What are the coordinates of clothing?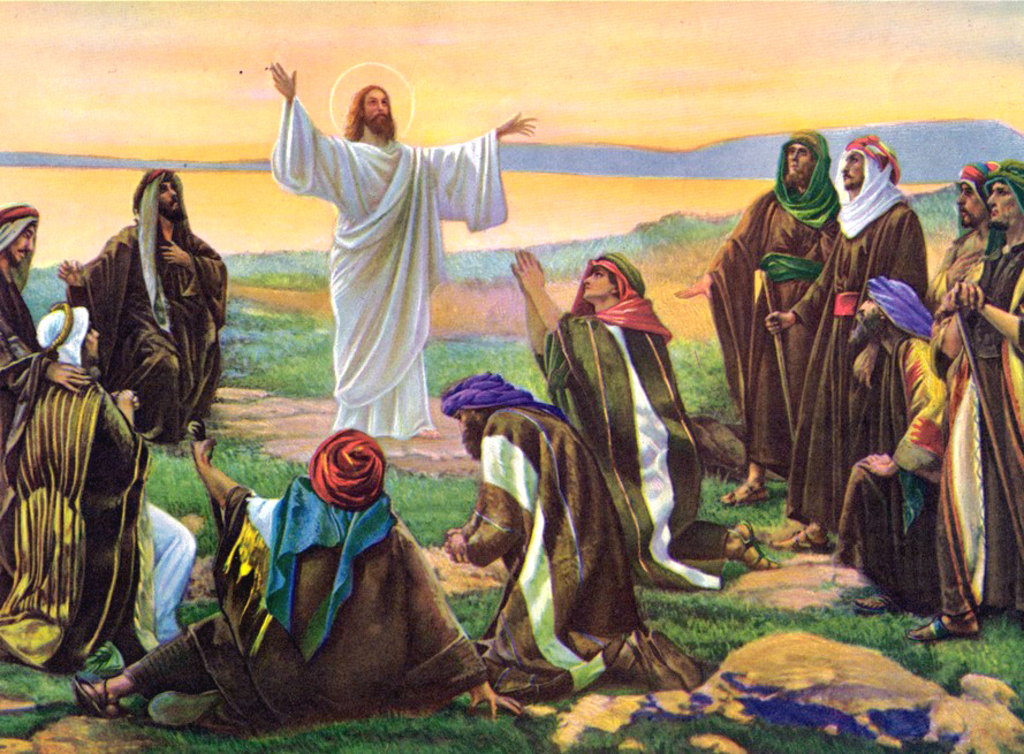
{"x1": 544, "y1": 288, "x2": 735, "y2": 602}.
